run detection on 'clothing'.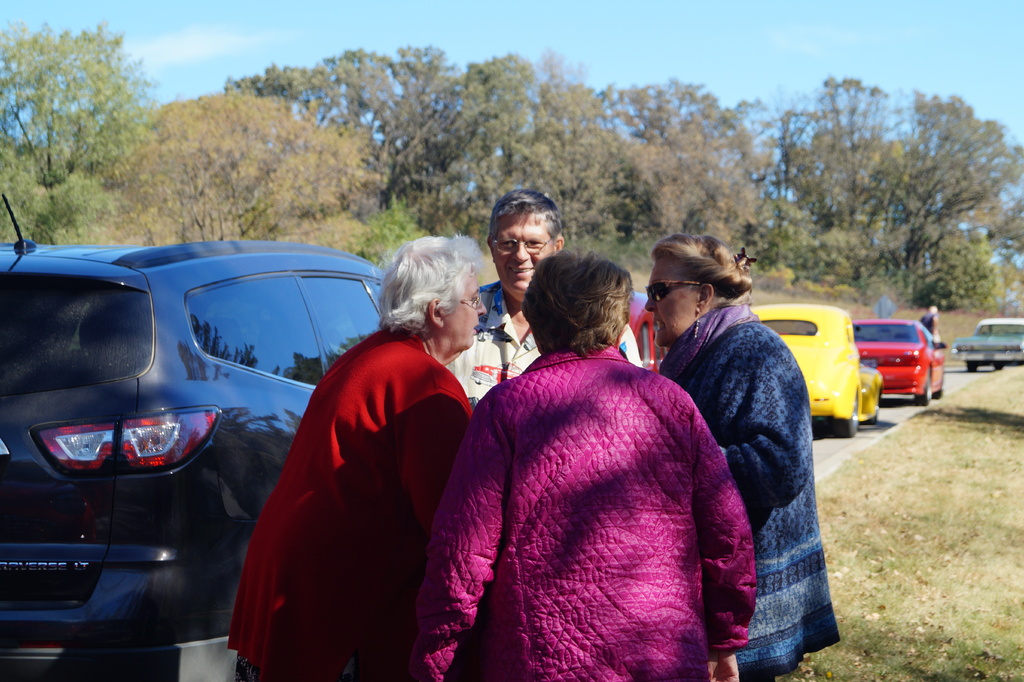
Result: detection(658, 294, 845, 681).
